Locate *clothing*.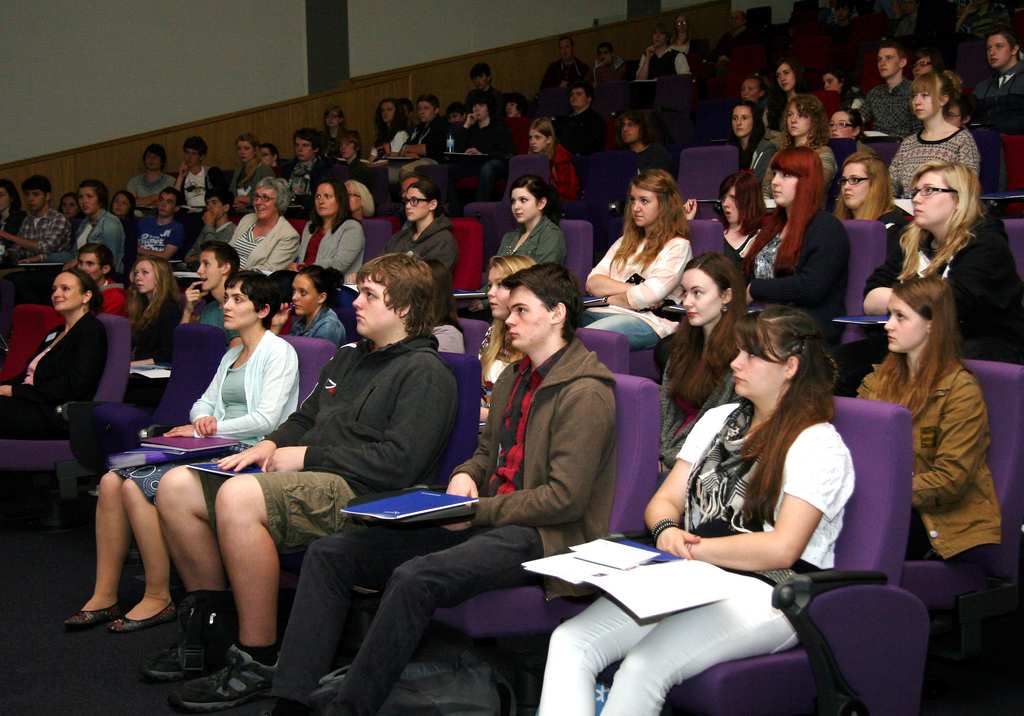
Bounding box: [left=762, top=97, right=777, bottom=132].
